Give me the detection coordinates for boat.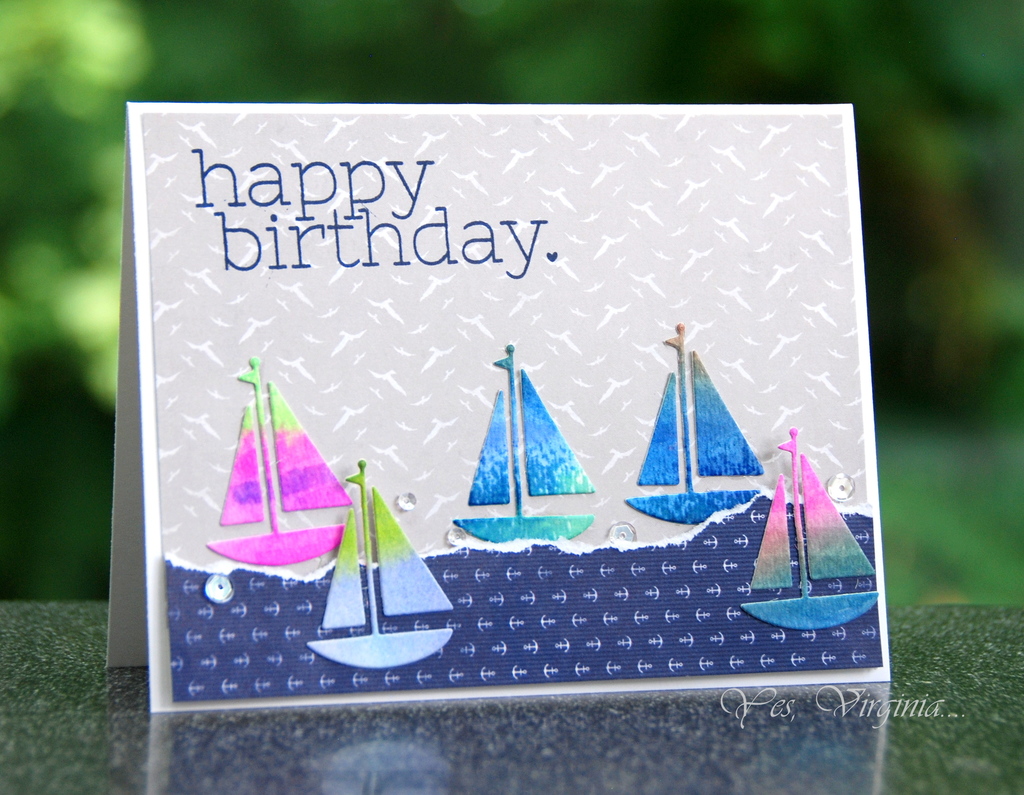
l=737, t=425, r=880, b=637.
